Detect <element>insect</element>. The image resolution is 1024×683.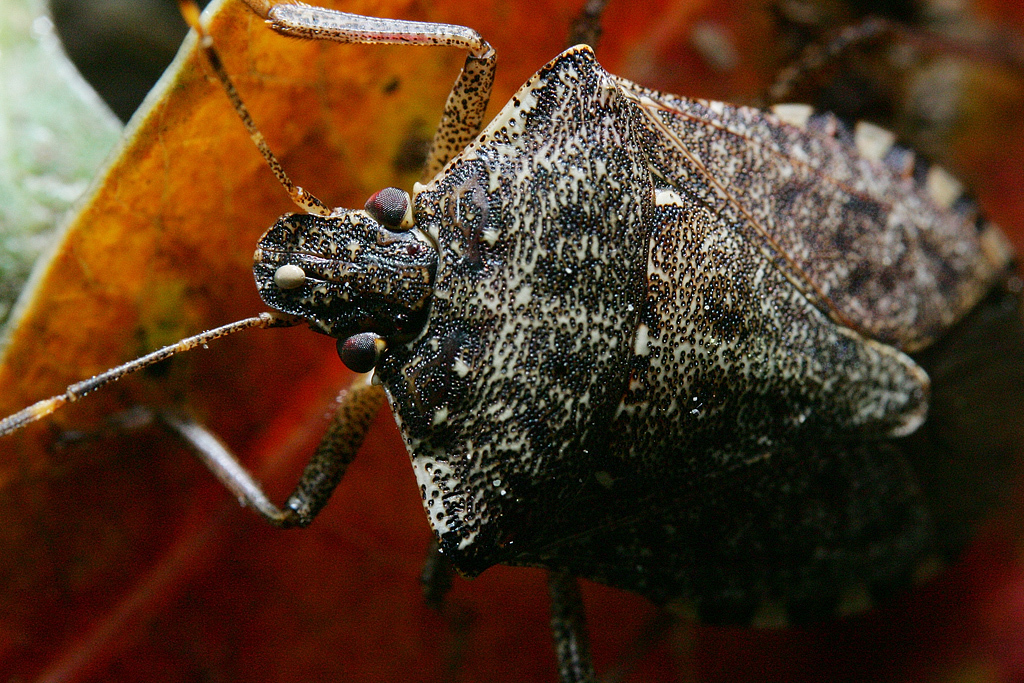
(0,0,1023,682).
